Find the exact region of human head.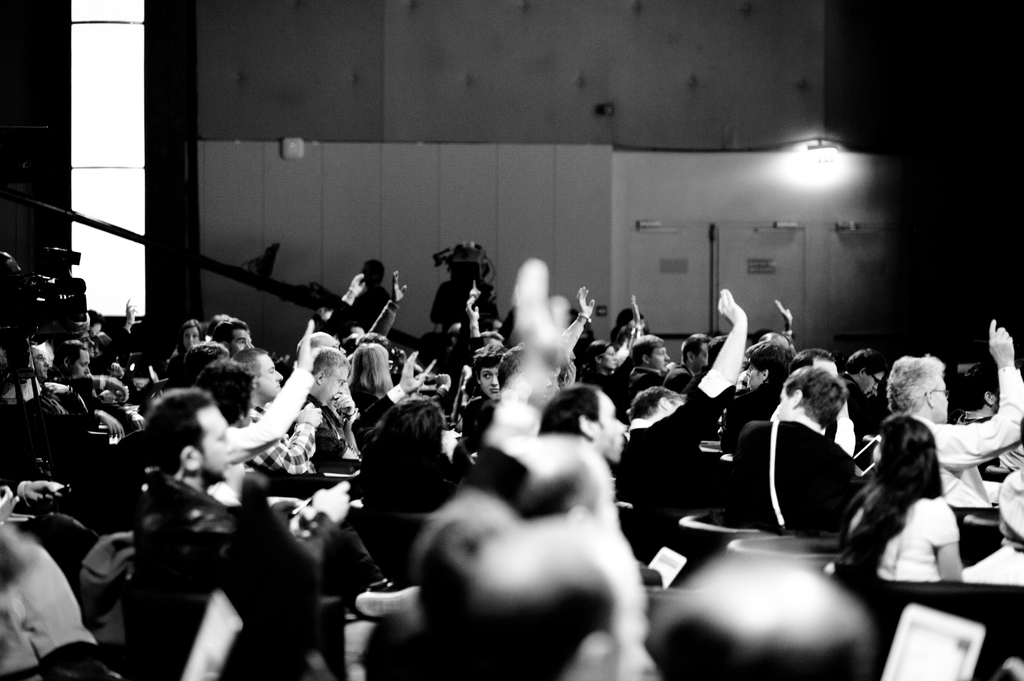
Exact region: 870:414:940:490.
